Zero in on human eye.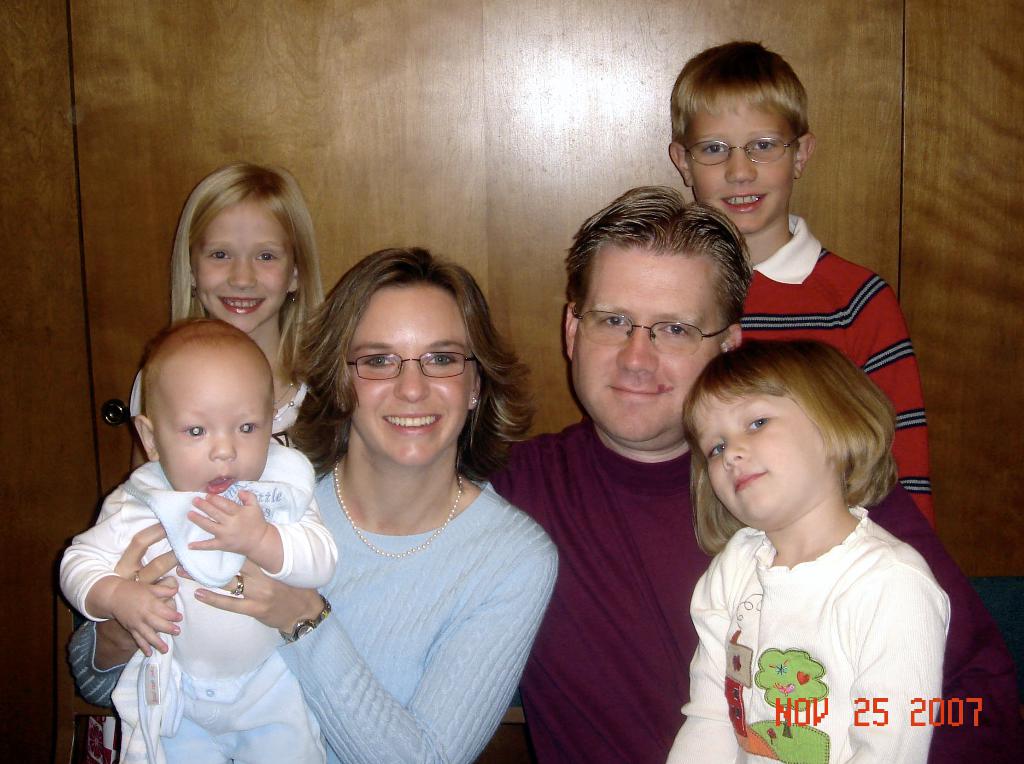
Zeroed in: <region>694, 139, 732, 159</region>.
